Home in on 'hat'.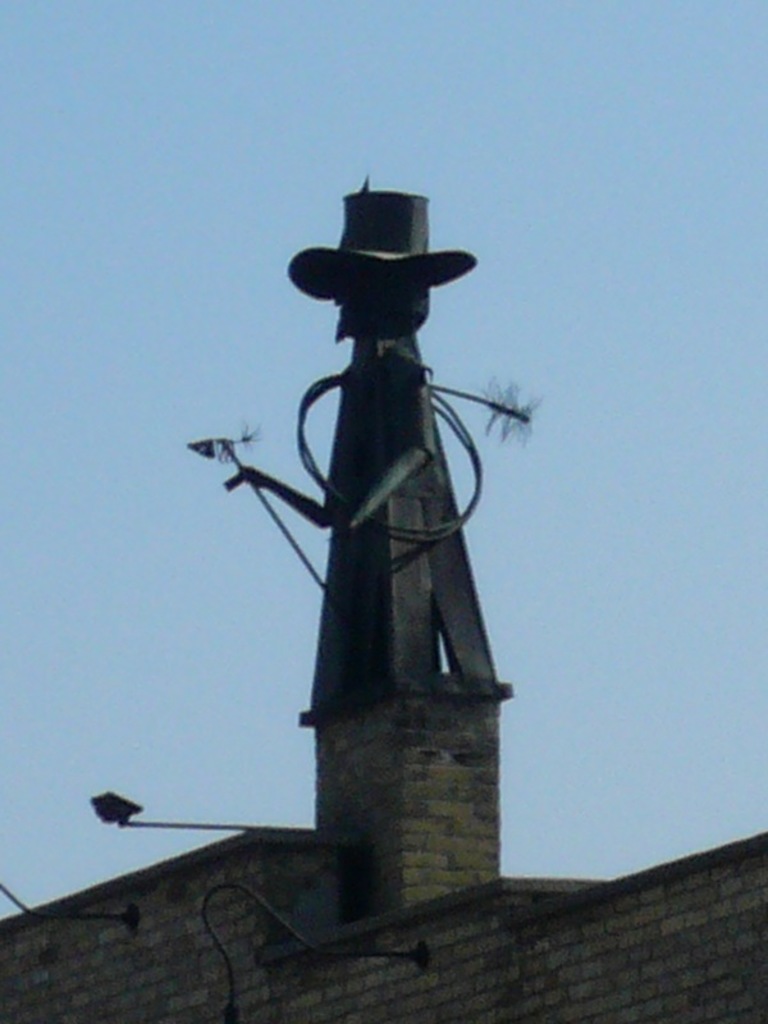
Homed in at 282/173/479/303.
